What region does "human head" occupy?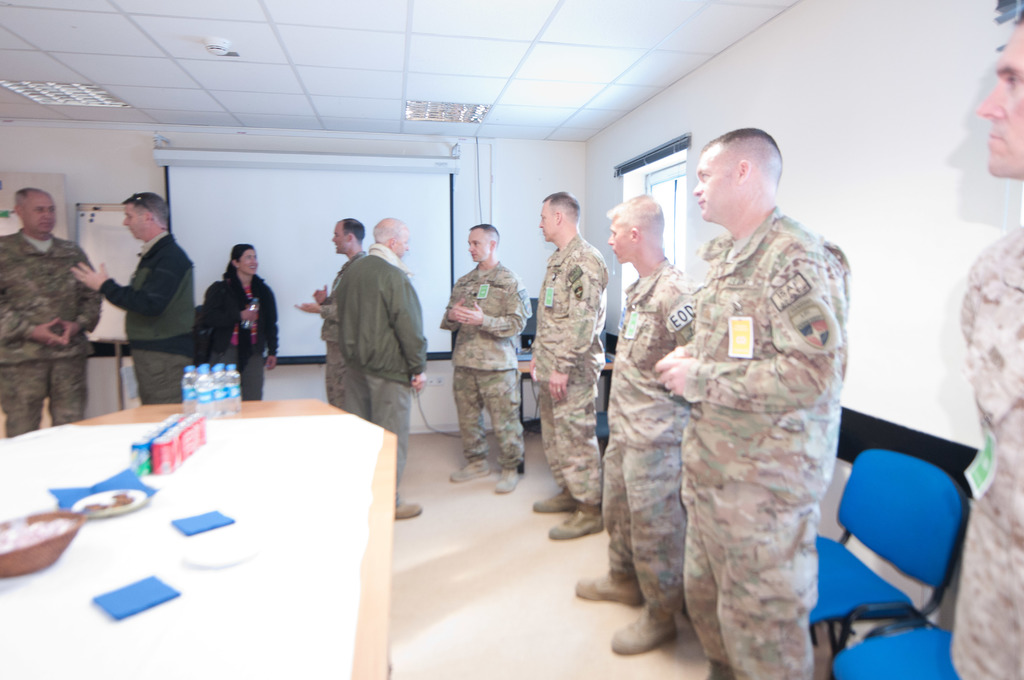
(left=221, top=237, right=263, bottom=275).
